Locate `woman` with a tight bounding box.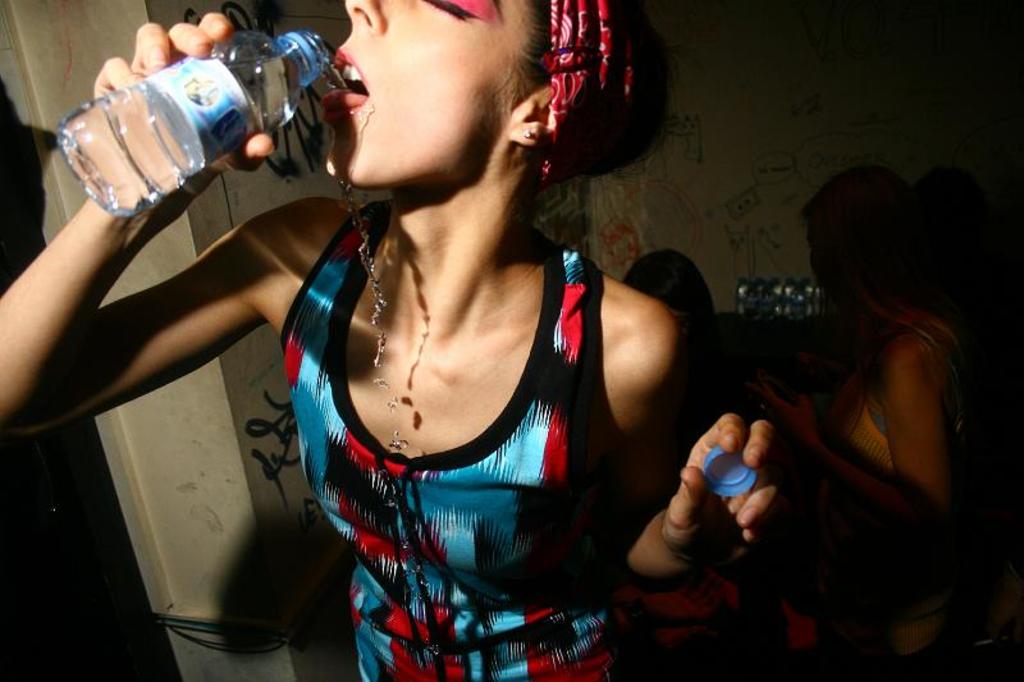
605/251/723/416.
